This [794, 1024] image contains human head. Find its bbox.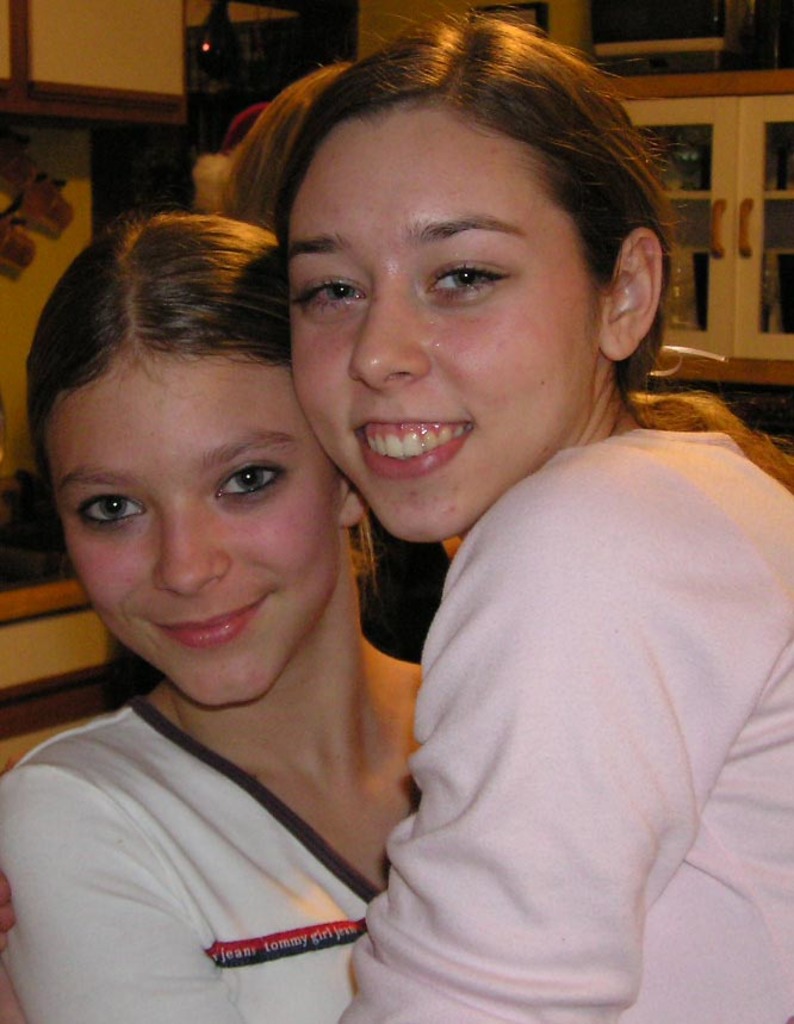
<bbox>265, 2, 697, 554</bbox>.
